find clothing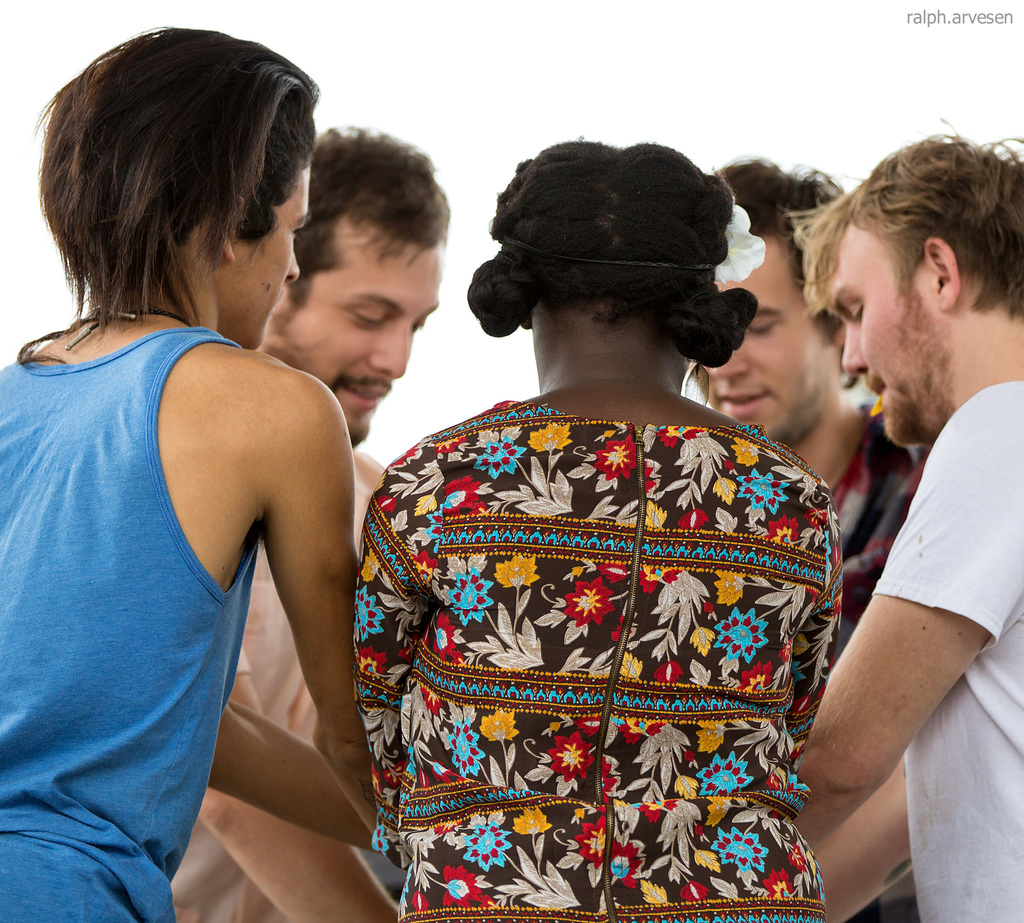
[0,322,260,922]
